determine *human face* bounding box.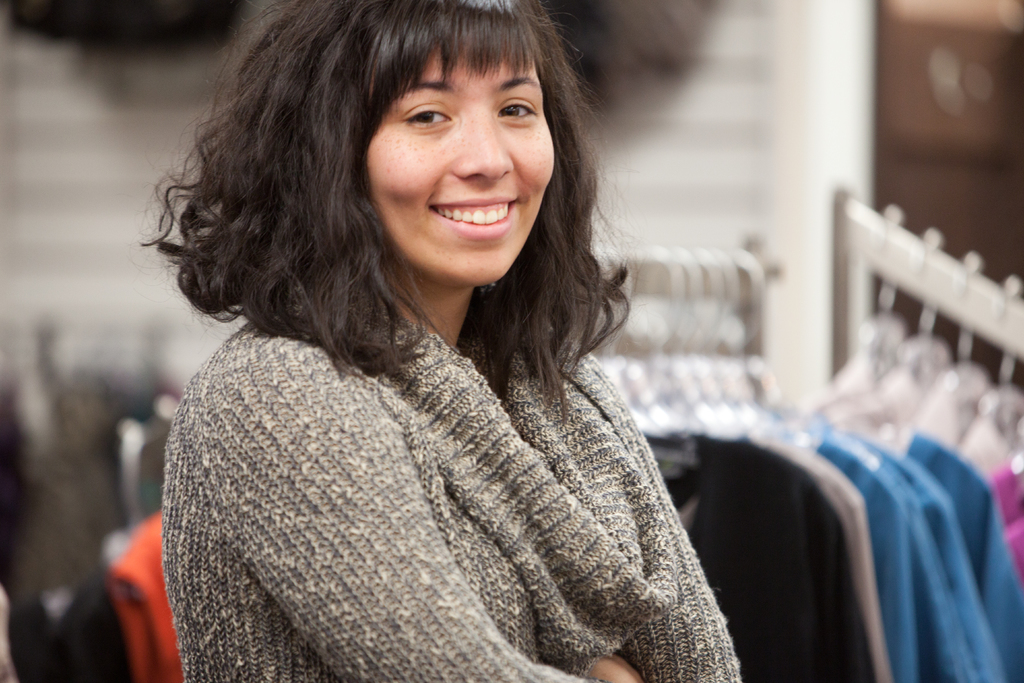
Determined: l=364, t=28, r=552, b=285.
